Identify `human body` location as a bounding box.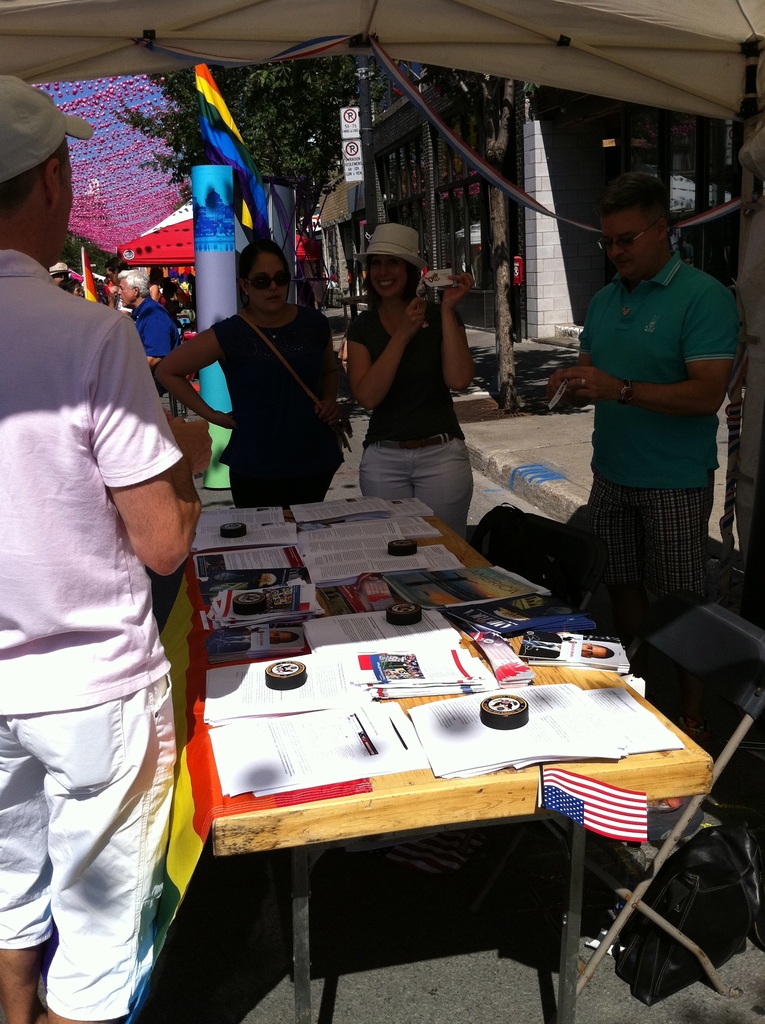
detection(0, 73, 204, 1023).
